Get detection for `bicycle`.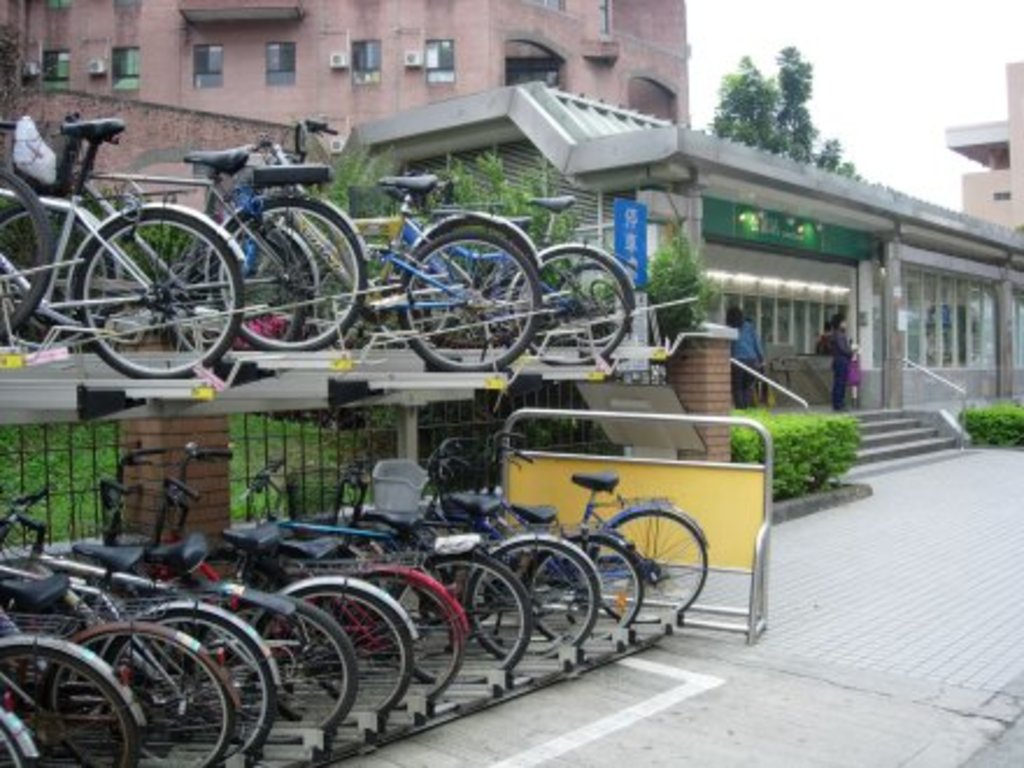
Detection: [151,440,410,724].
